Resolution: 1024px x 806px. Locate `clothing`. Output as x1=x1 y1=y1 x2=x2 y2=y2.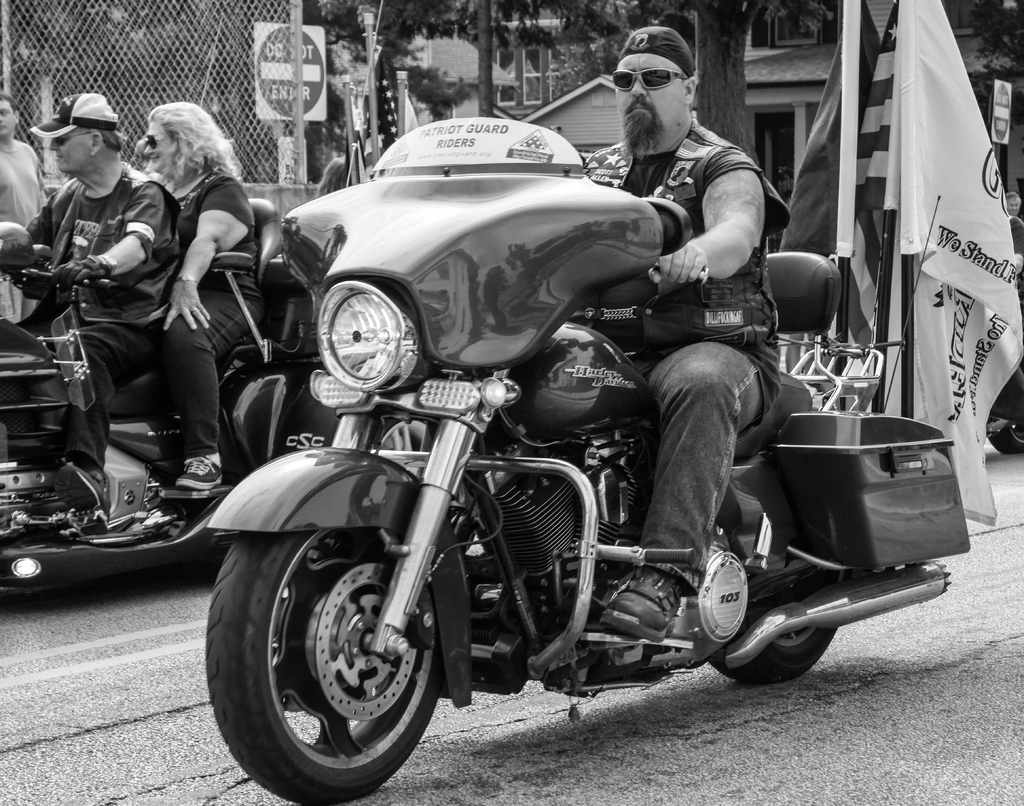
x1=22 y1=166 x2=181 y2=469.
